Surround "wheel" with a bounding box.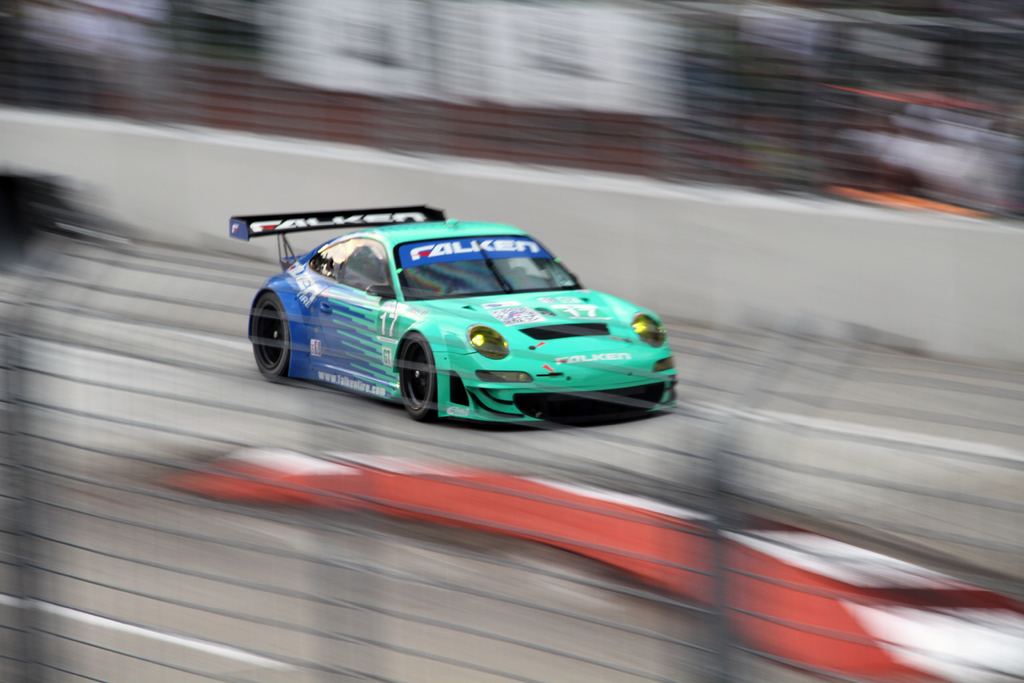
(248, 284, 294, 383).
